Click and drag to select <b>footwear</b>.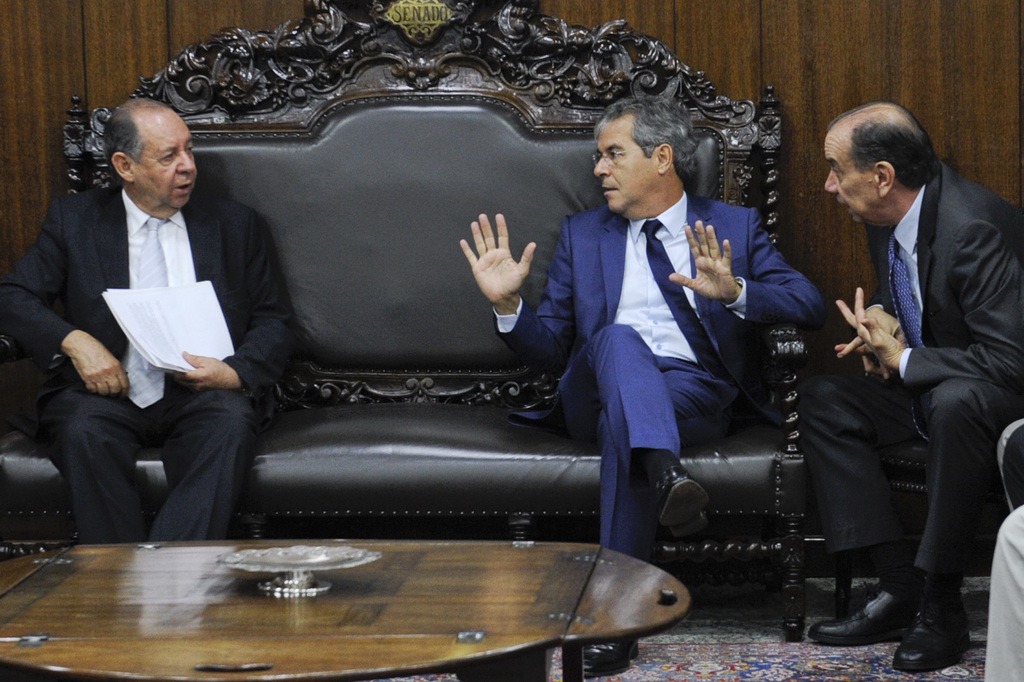
Selection: select_region(582, 642, 643, 679).
